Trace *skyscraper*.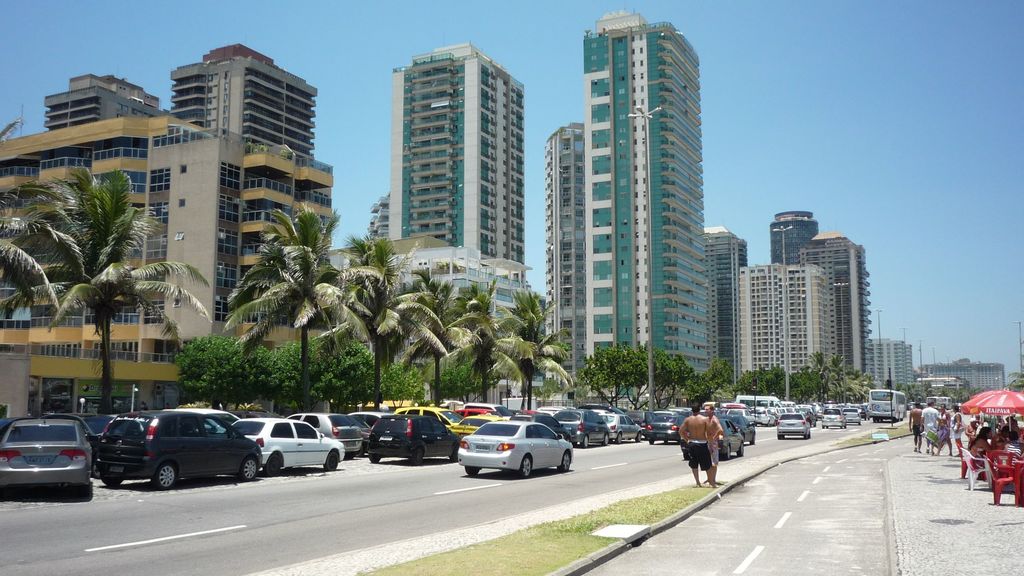
Traced to <box>42,67,164,120</box>.
